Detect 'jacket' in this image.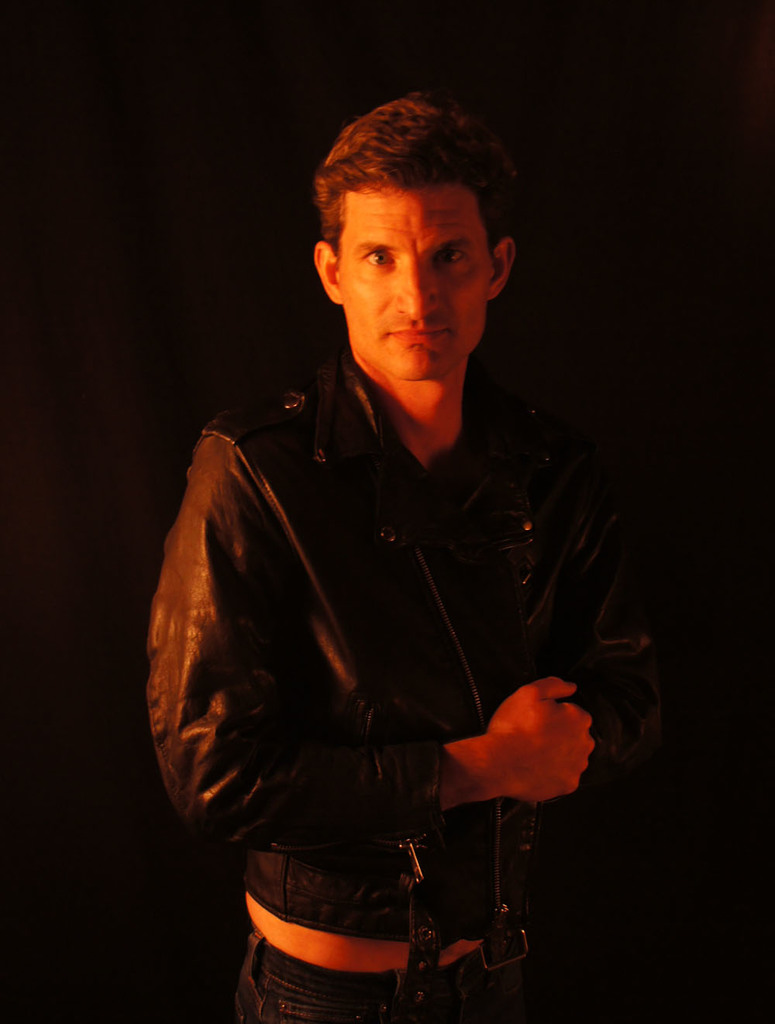
Detection: BBox(129, 335, 708, 950).
